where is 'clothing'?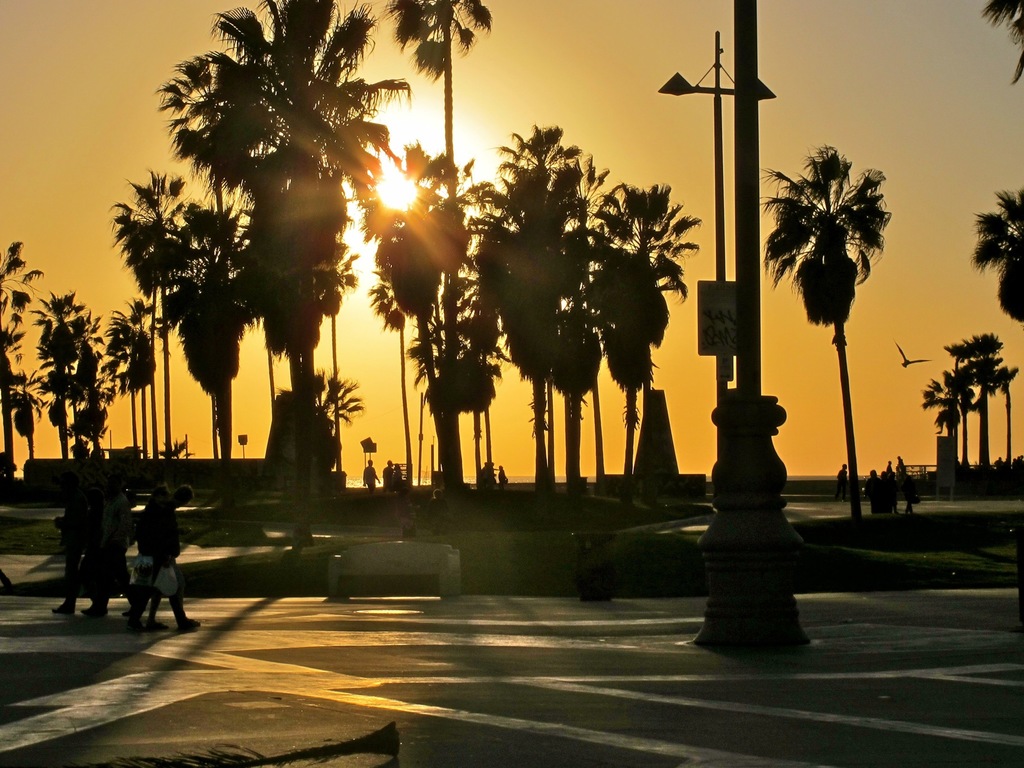
361 464 376 497.
